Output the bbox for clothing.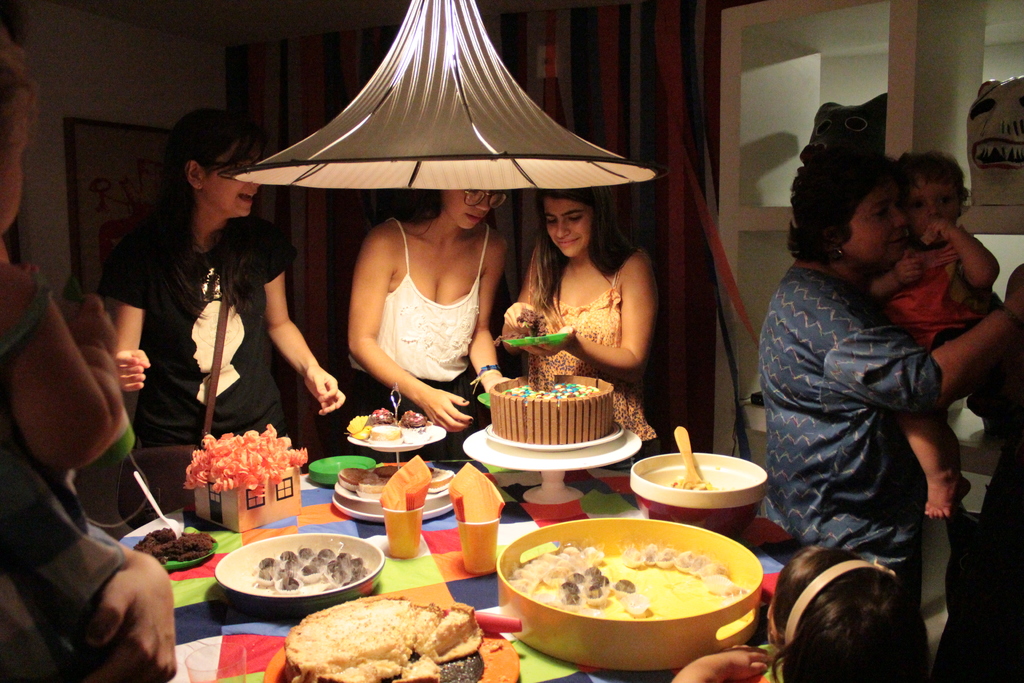
bbox(881, 235, 988, 358).
